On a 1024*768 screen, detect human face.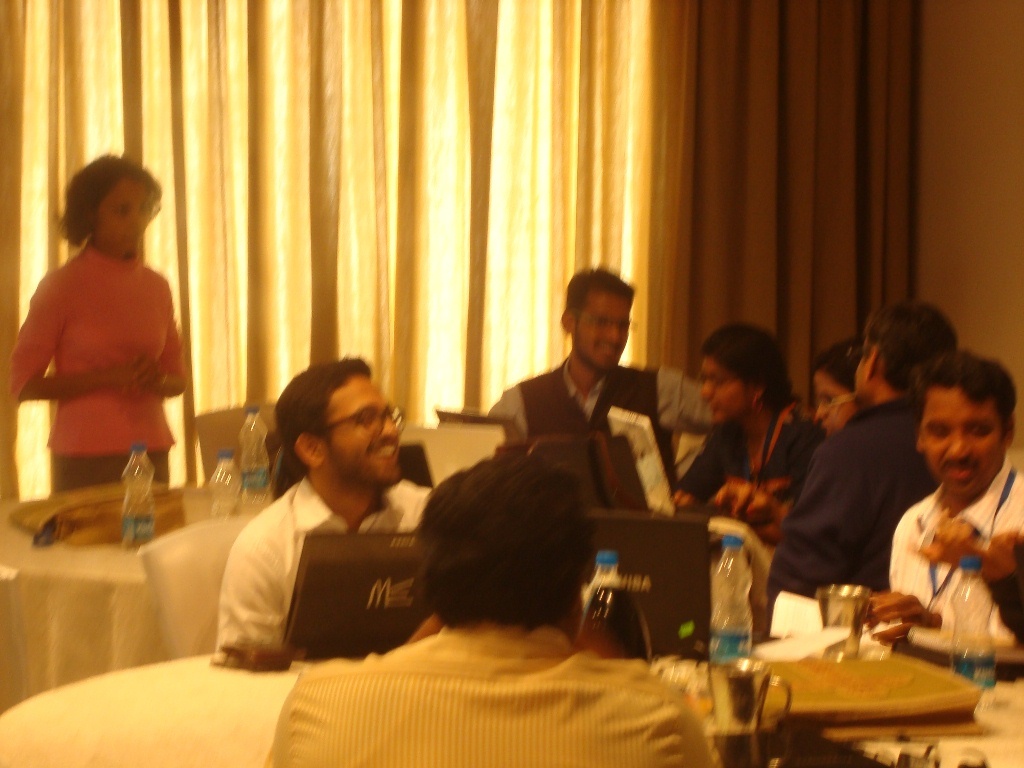
x1=847 y1=332 x2=870 y2=402.
